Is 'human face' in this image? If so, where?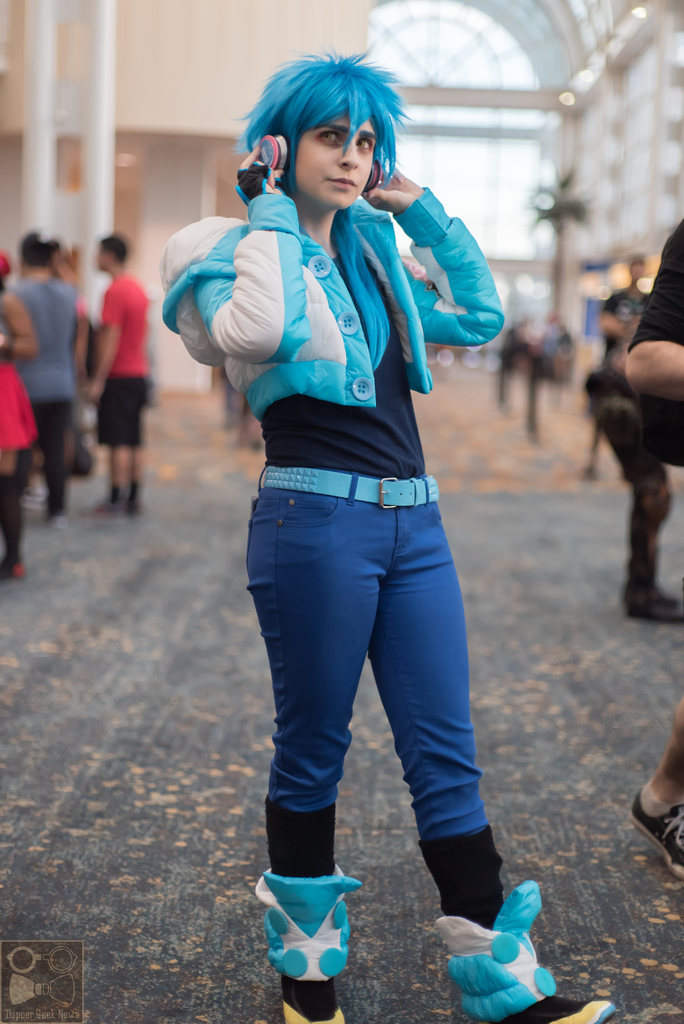
Yes, at 295/116/378/218.
